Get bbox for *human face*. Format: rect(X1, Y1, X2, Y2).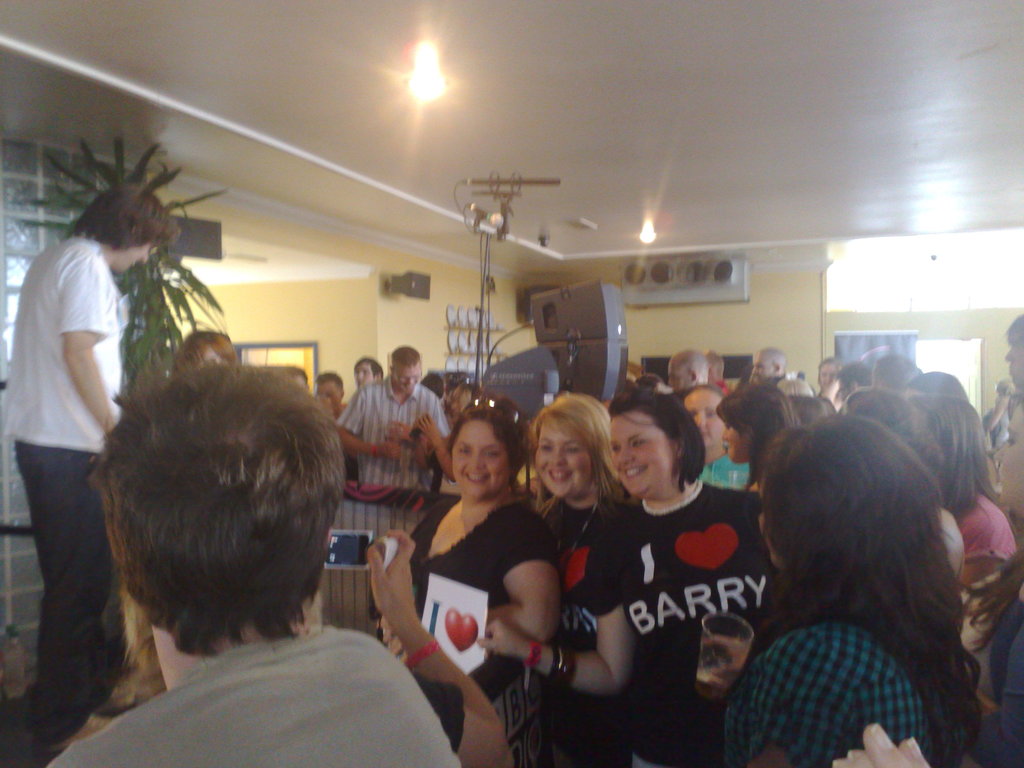
rect(531, 422, 593, 496).
